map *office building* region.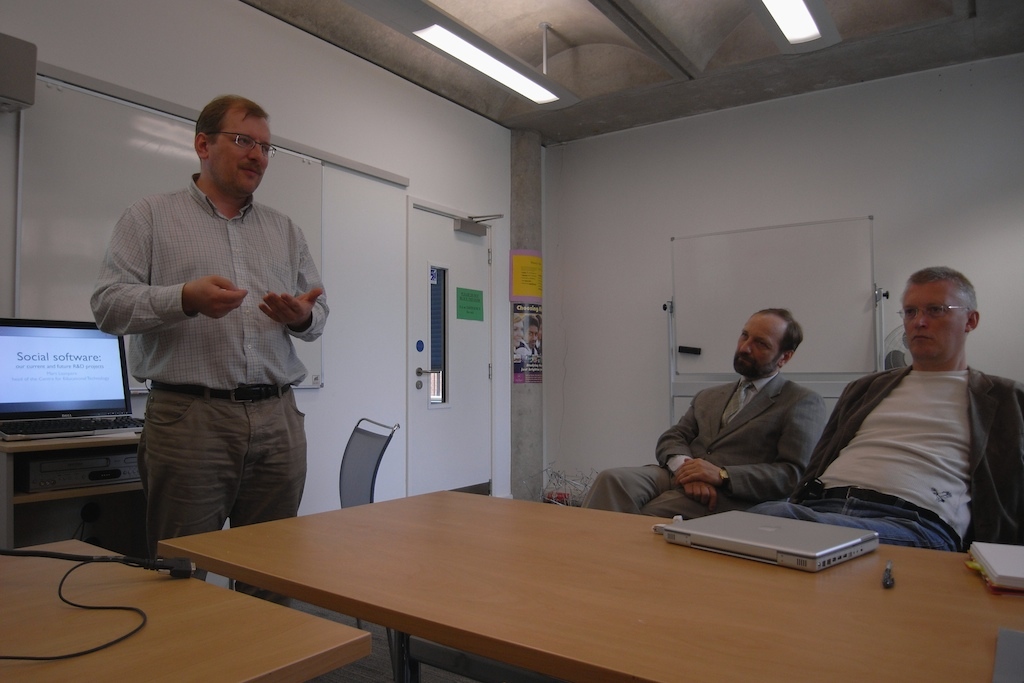
Mapped to bbox(36, 15, 1015, 668).
